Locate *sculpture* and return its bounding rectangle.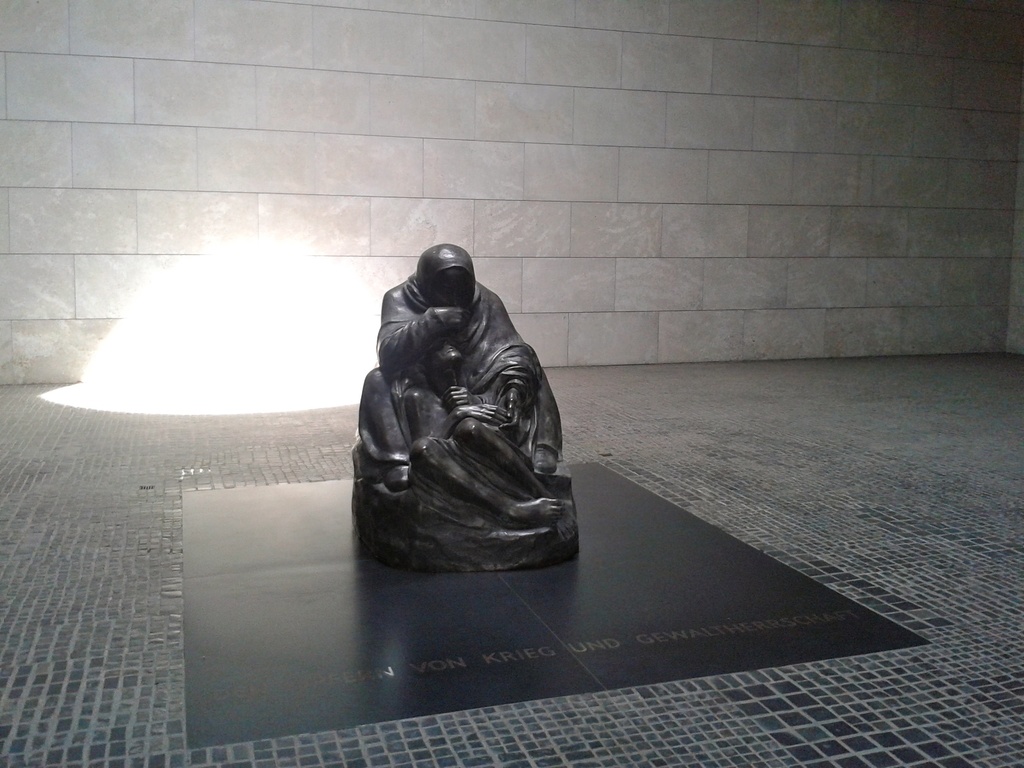
[348, 228, 586, 589].
